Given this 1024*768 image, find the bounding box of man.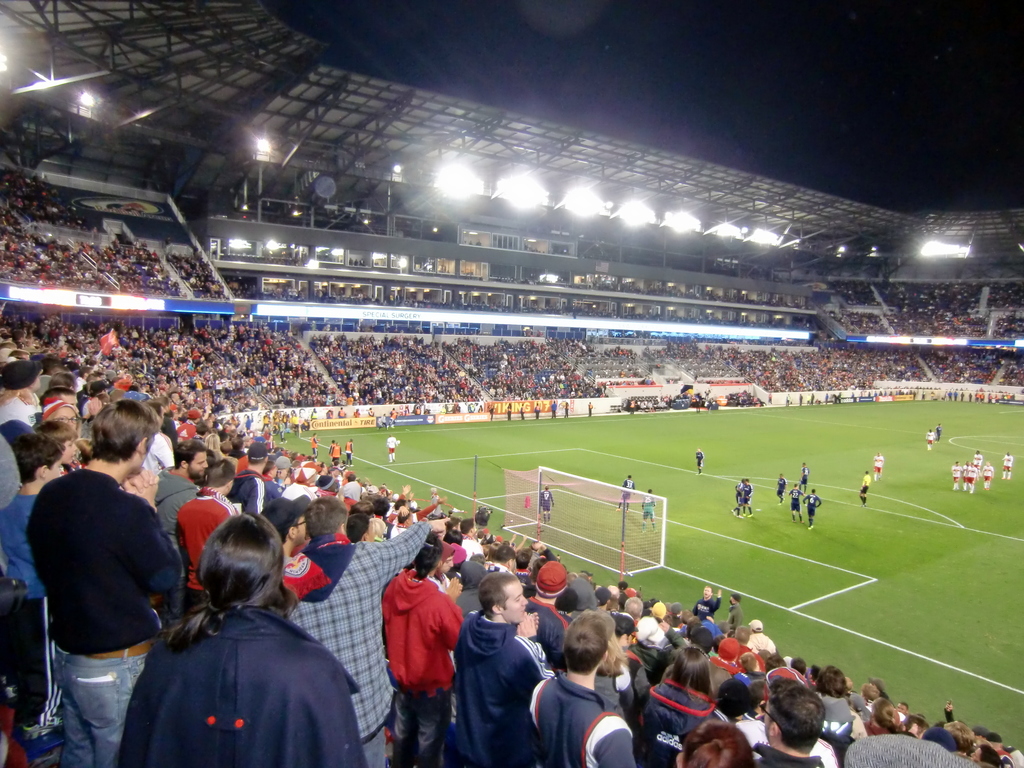
bbox=(533, 404, 542, 419).
